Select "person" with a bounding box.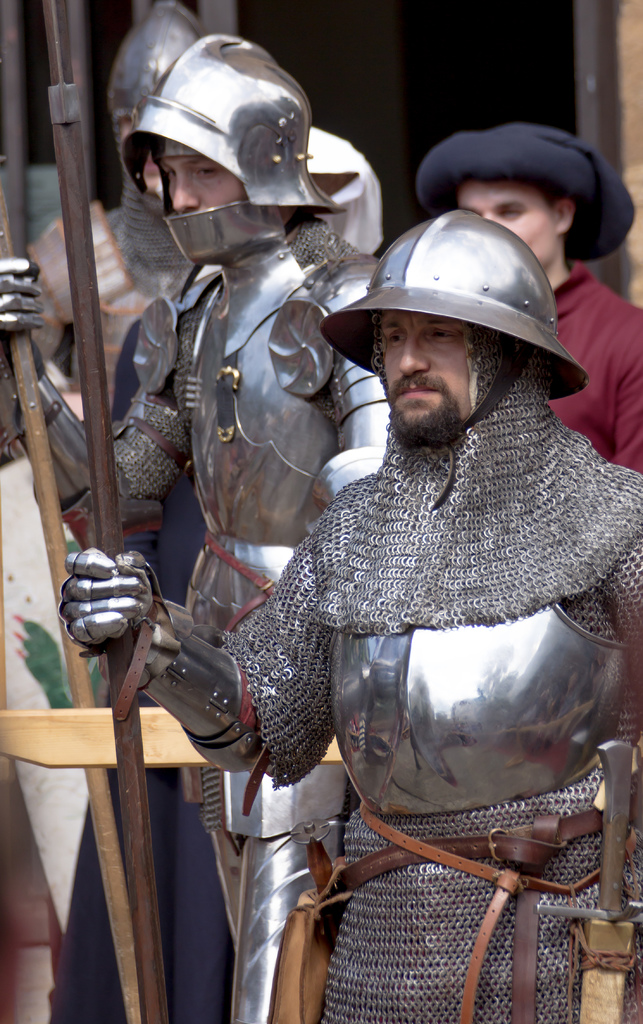
(x1=53, y1=202, x2=642, y2=1023).
